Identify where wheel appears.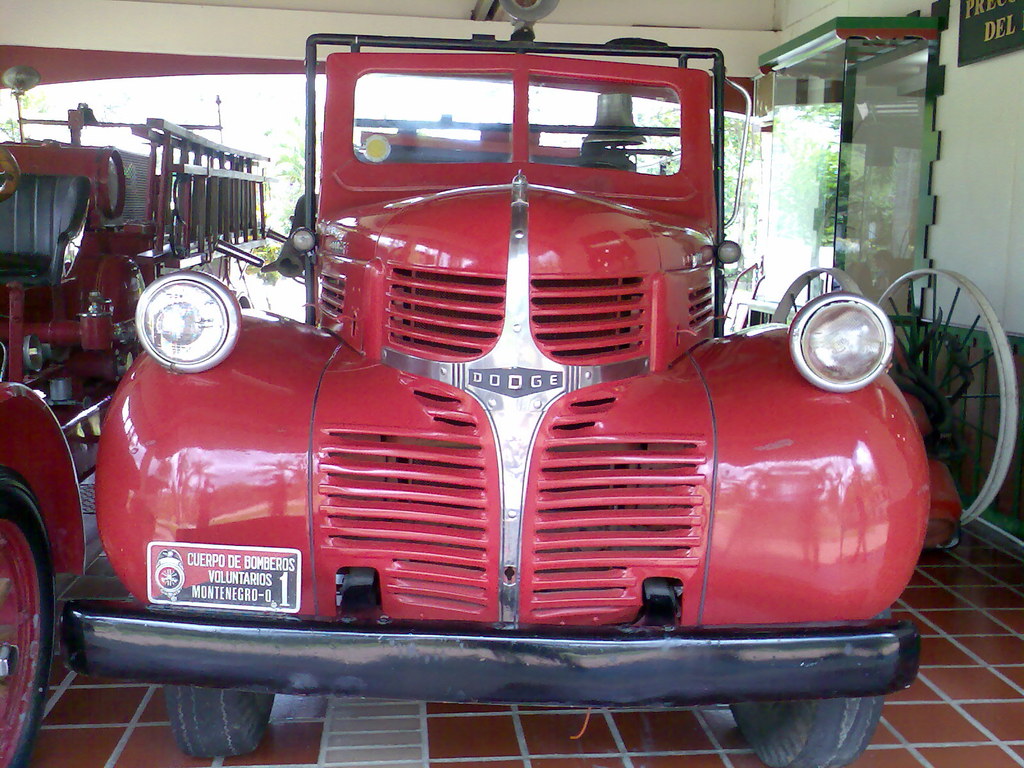
Appears at (left=168, top=684, right=276, bottom=756).
